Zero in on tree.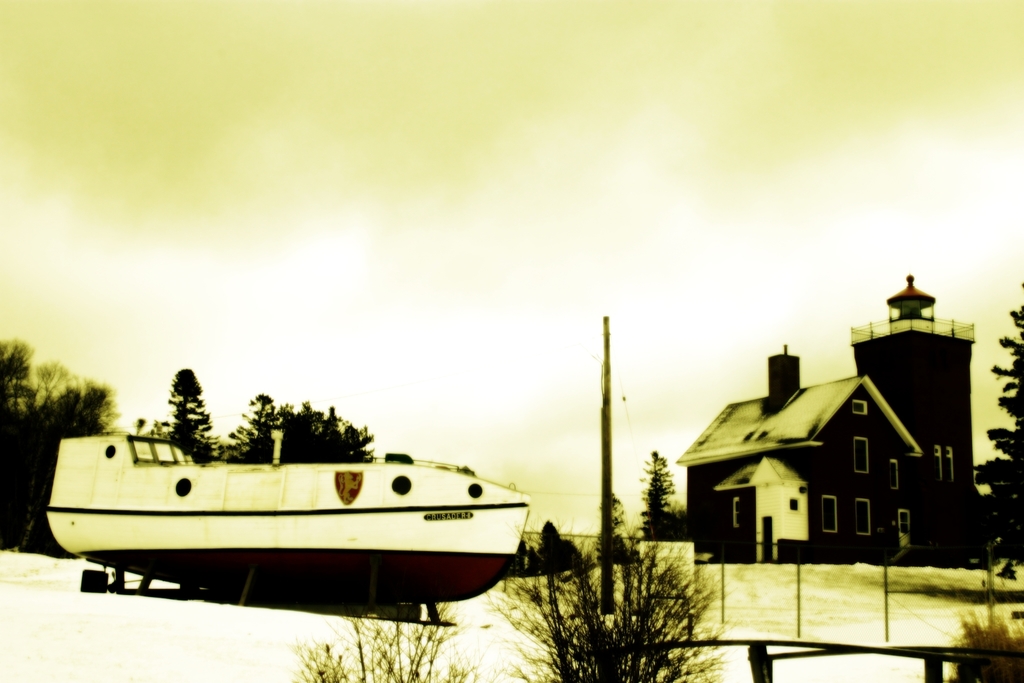
Zeroed in: {"left": 557, "top": 538, "right": 587, "bottom": 572}.
